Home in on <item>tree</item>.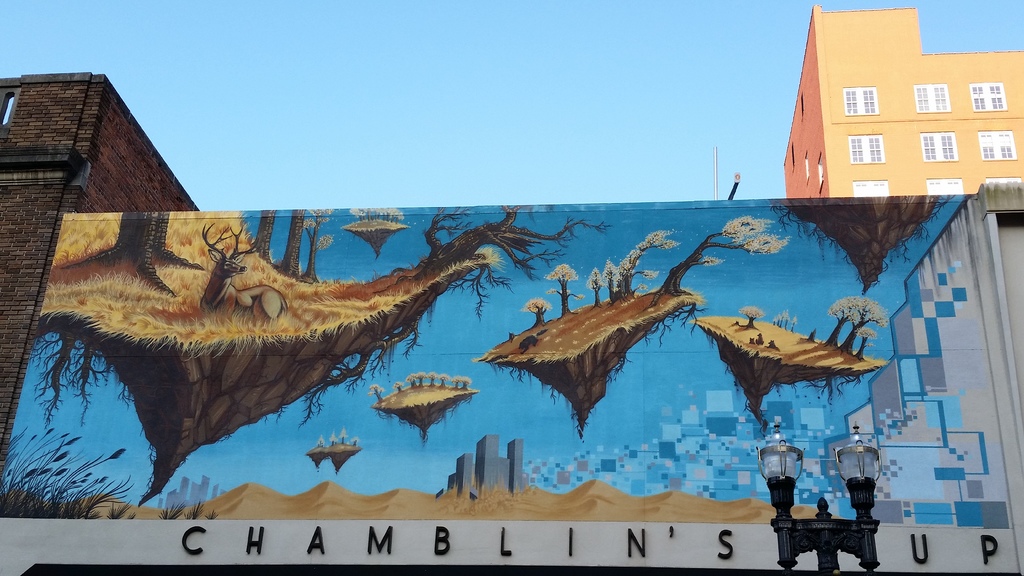
Homed in at [850,324,876,357].
